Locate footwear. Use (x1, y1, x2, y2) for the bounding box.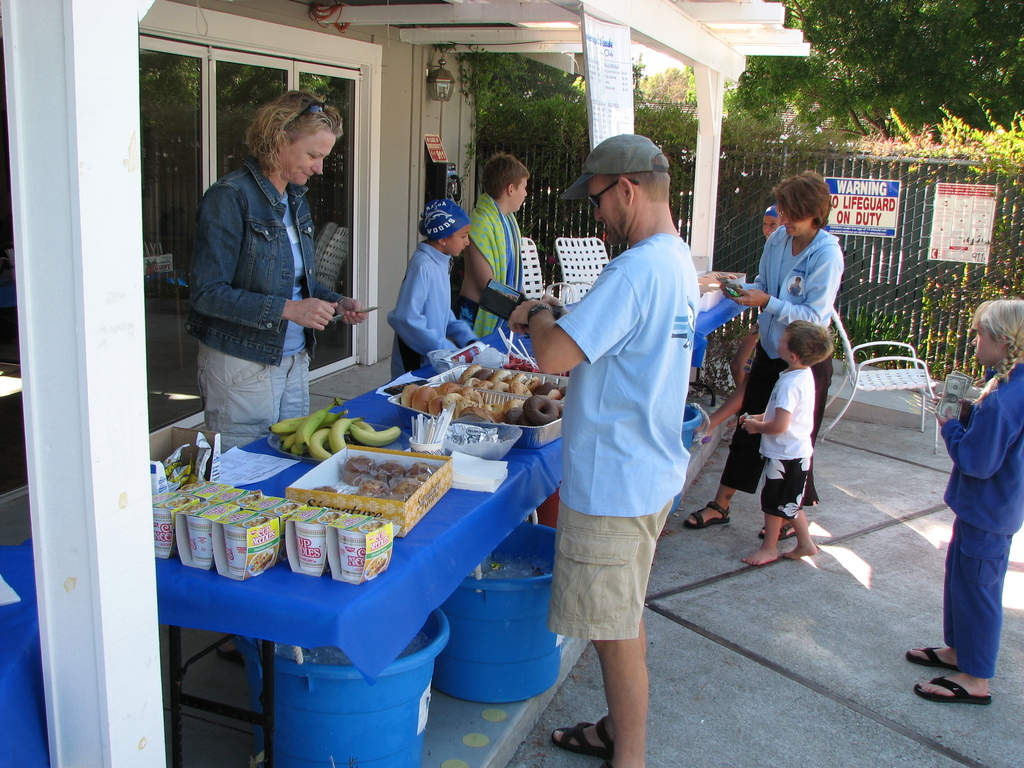
(763, 516, 792, 547).
